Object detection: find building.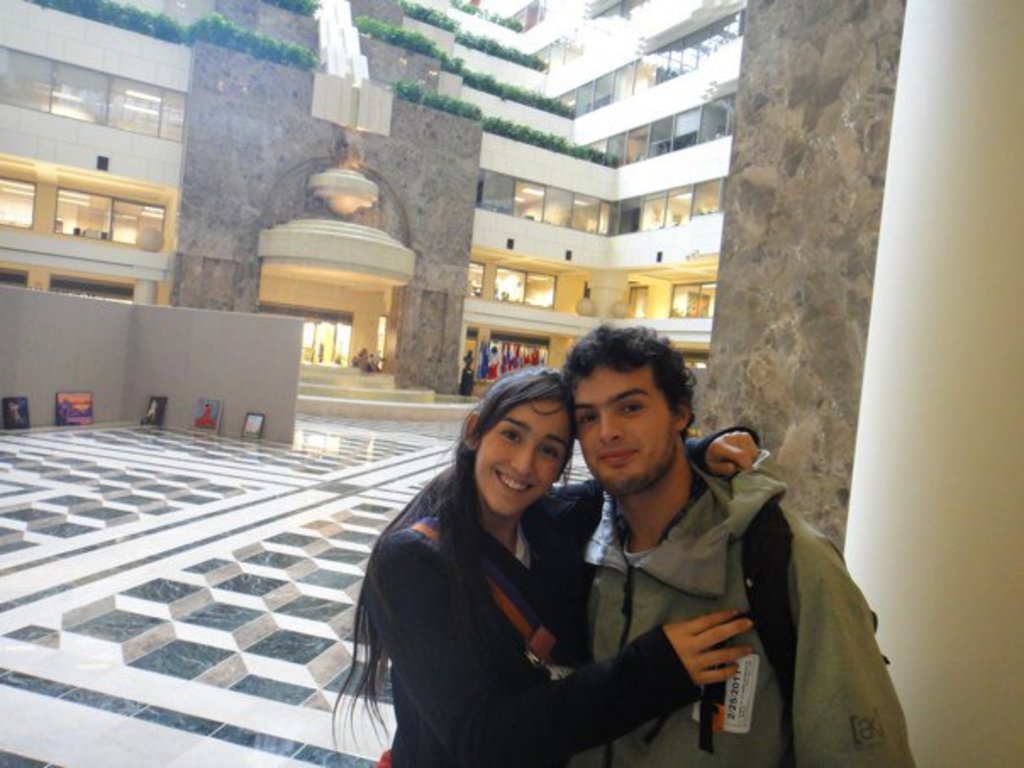
detection(0, 0, 748, 415).
